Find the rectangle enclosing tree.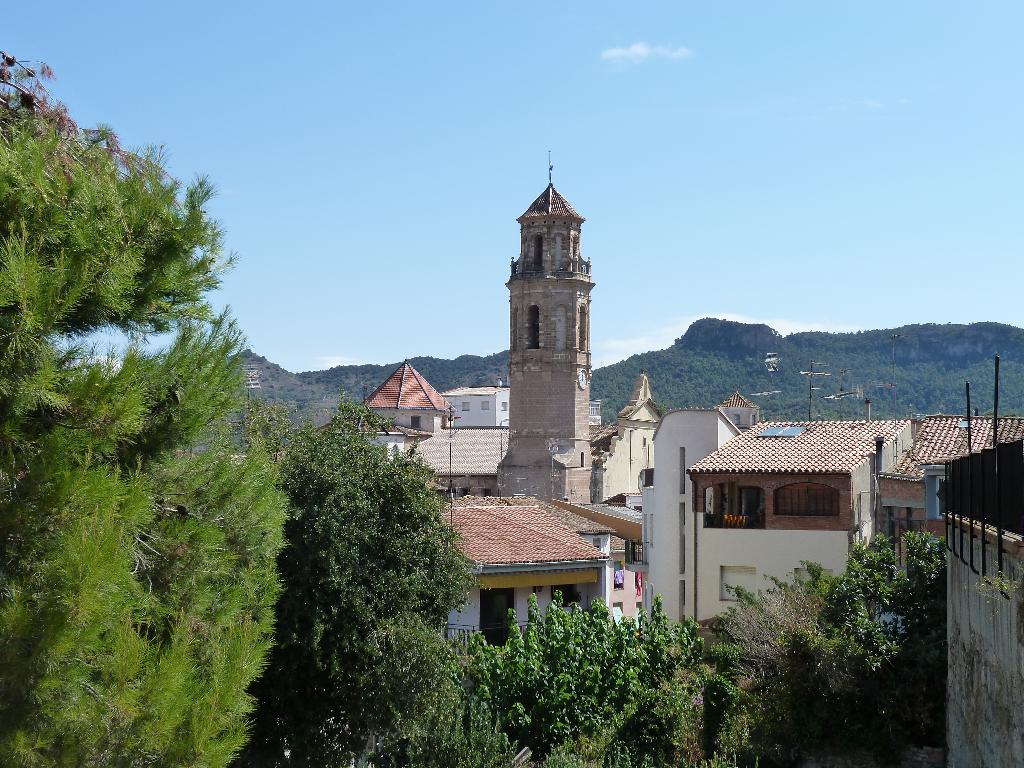
(858,545,949,767).
